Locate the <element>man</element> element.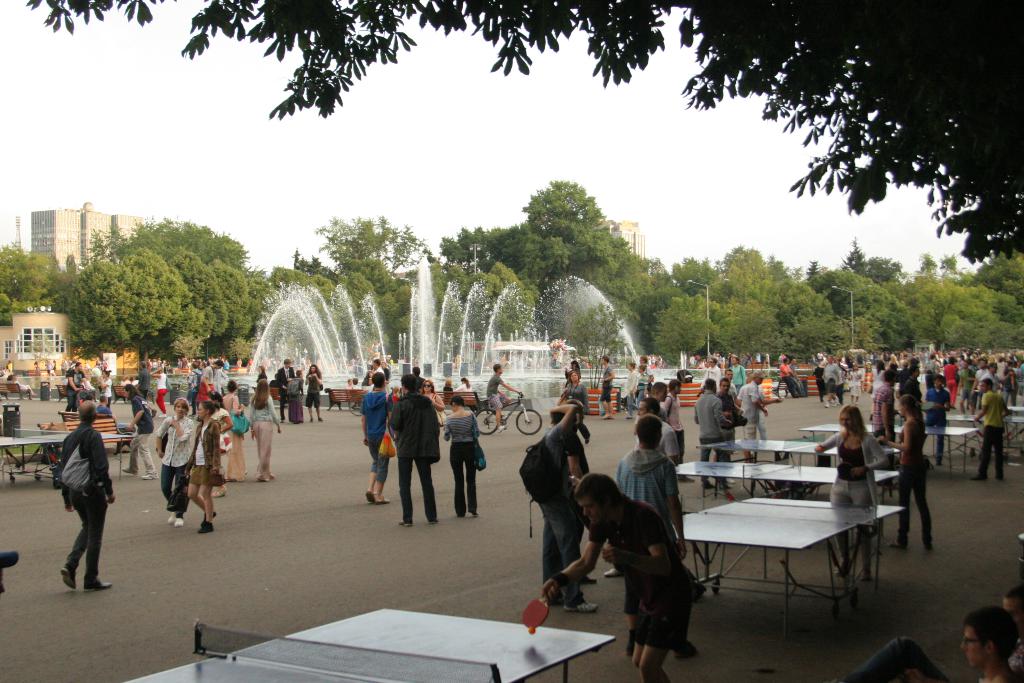
Element bbox: (x1=488, y1=363, x2=523, y2=427).
